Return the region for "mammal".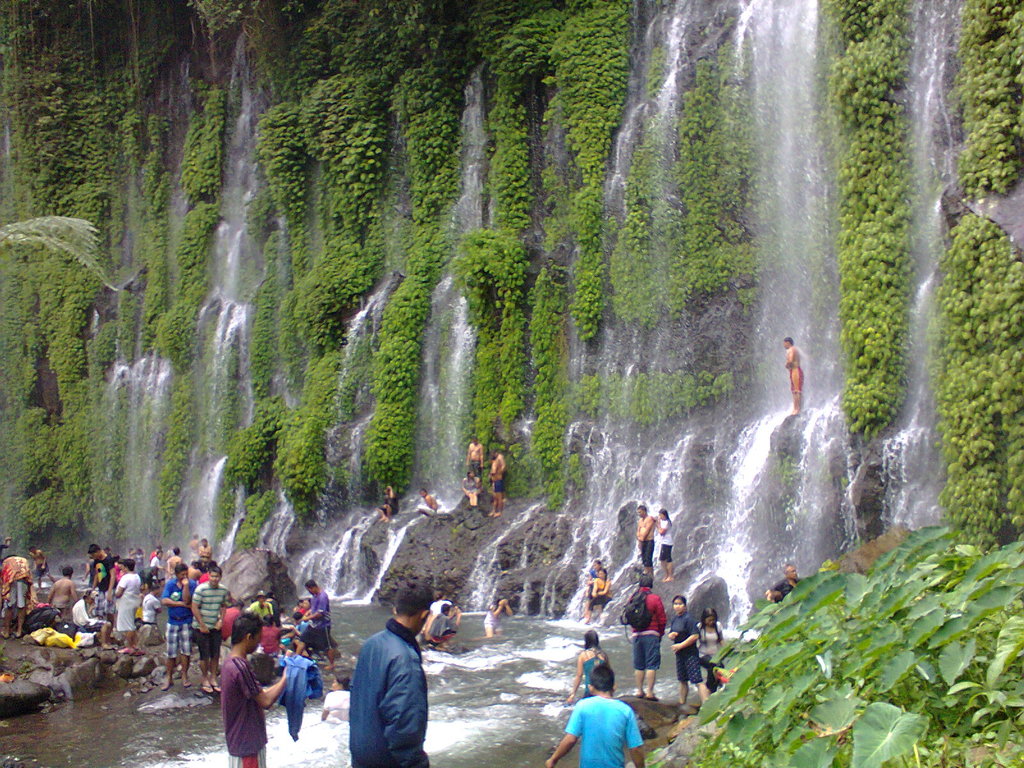
336/596/435/767.
